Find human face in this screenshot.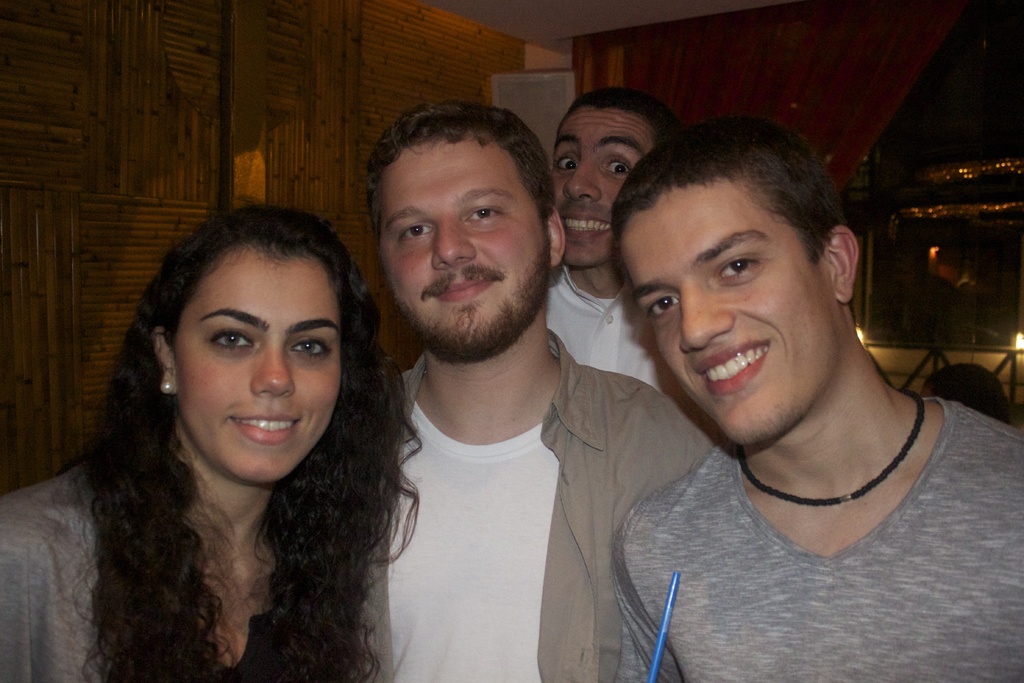
The bounding box for human face is x1=619 y1=179 x2=844 y2=445.
